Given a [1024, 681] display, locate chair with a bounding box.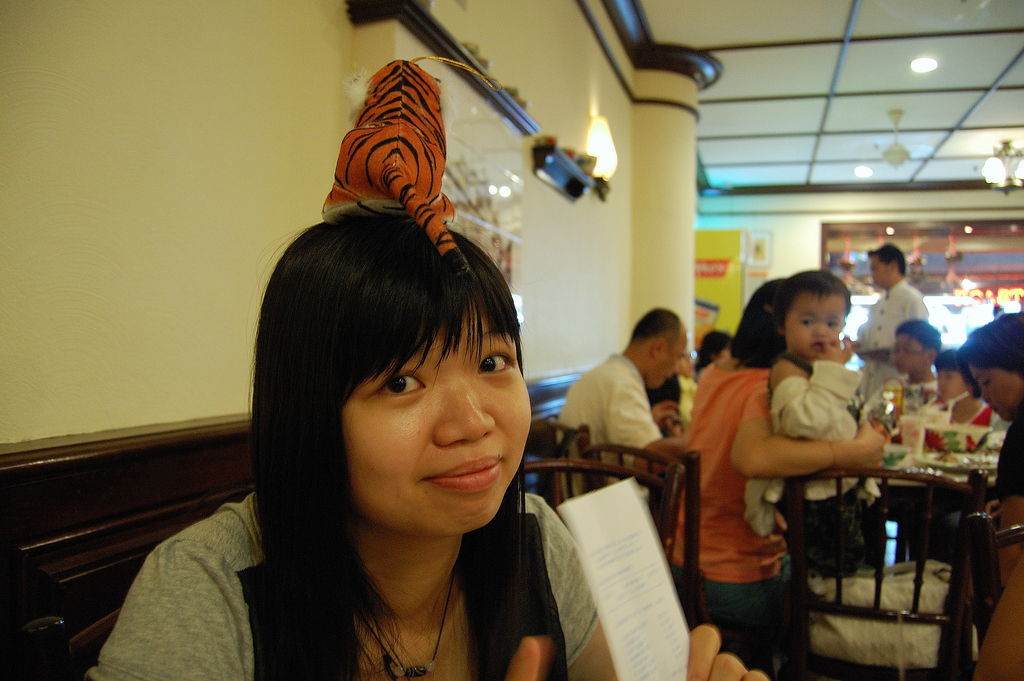
Located: locate(534, 420, 577, 472).
